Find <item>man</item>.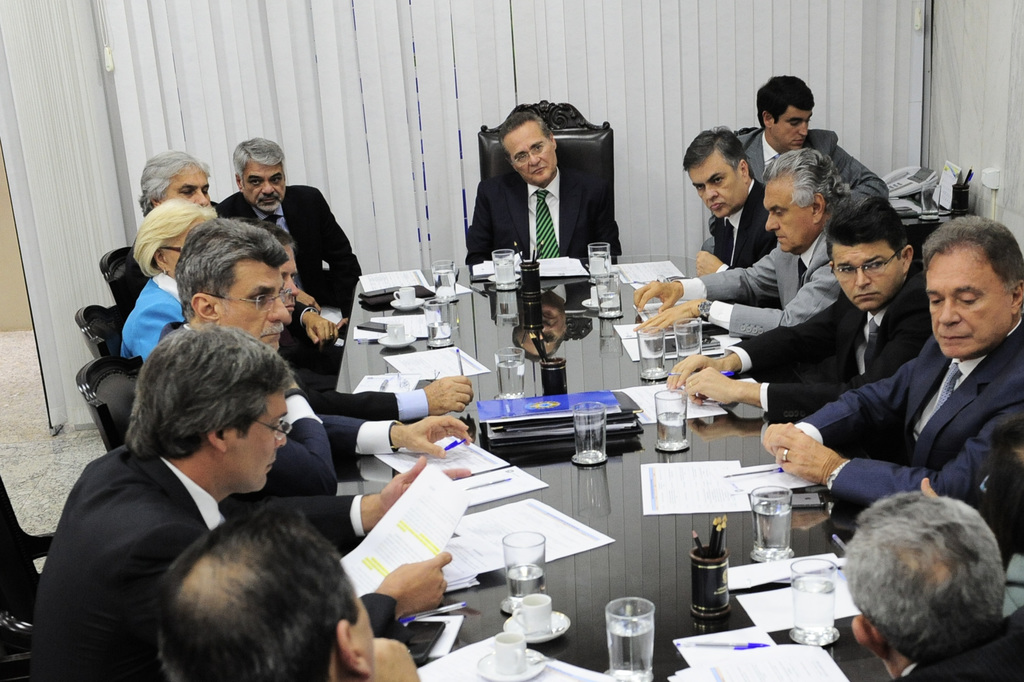
crop(142, 149, 210, 213).
